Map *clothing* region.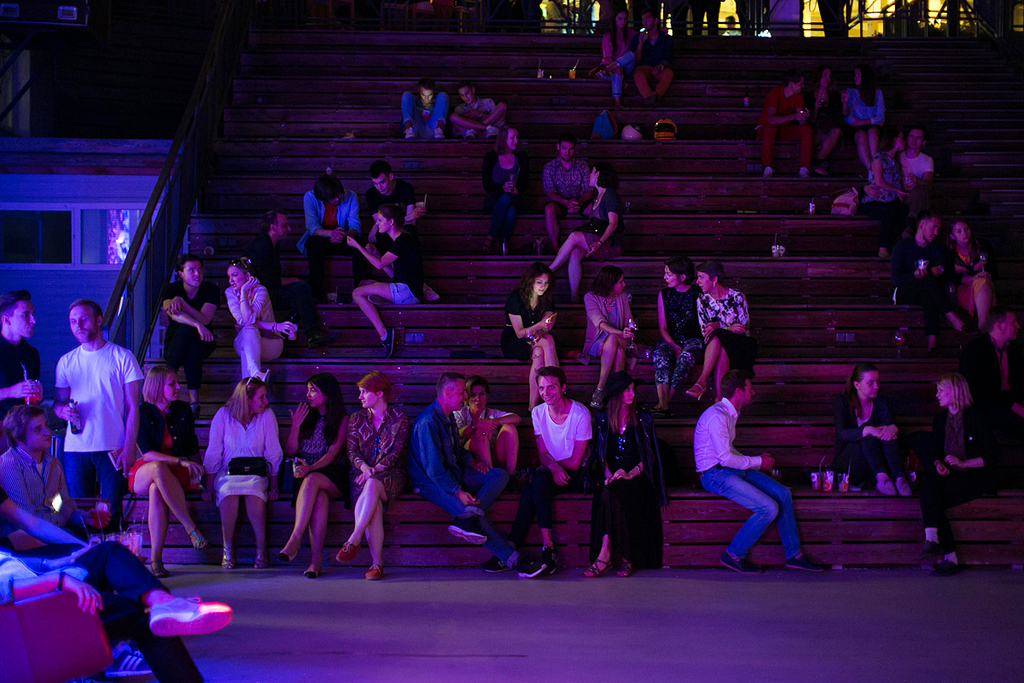
Mapped to x1=650 y1=283 x2=706 y2=391.
